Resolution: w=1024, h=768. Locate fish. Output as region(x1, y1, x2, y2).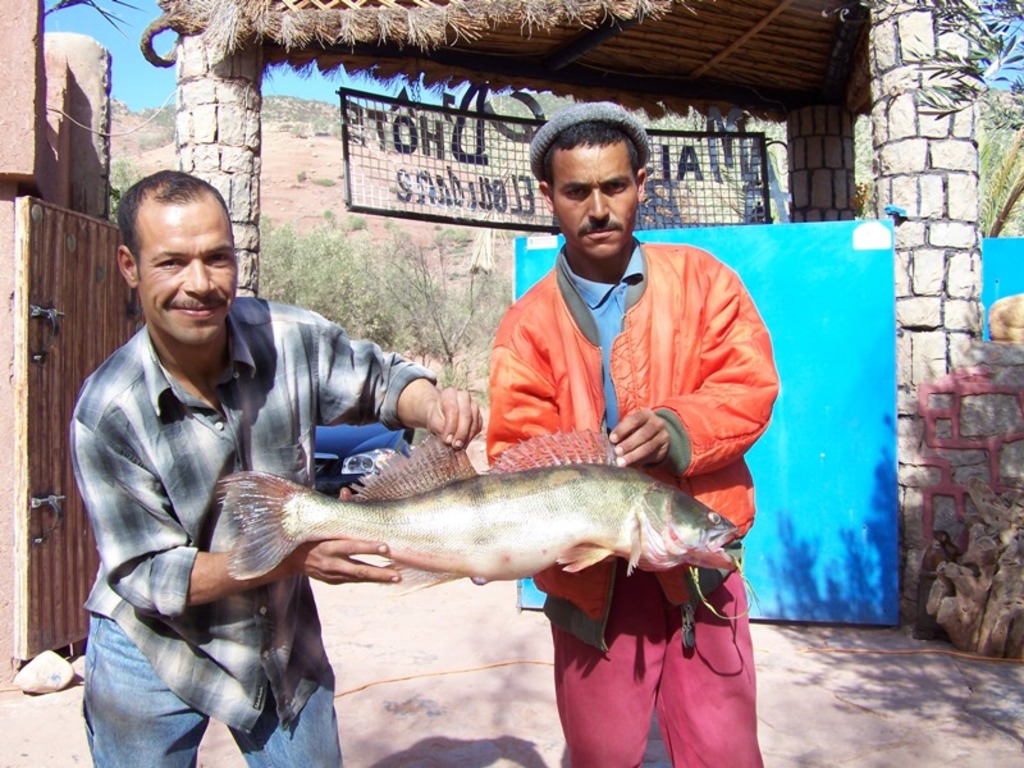
region(174, 435, 750, 681).
